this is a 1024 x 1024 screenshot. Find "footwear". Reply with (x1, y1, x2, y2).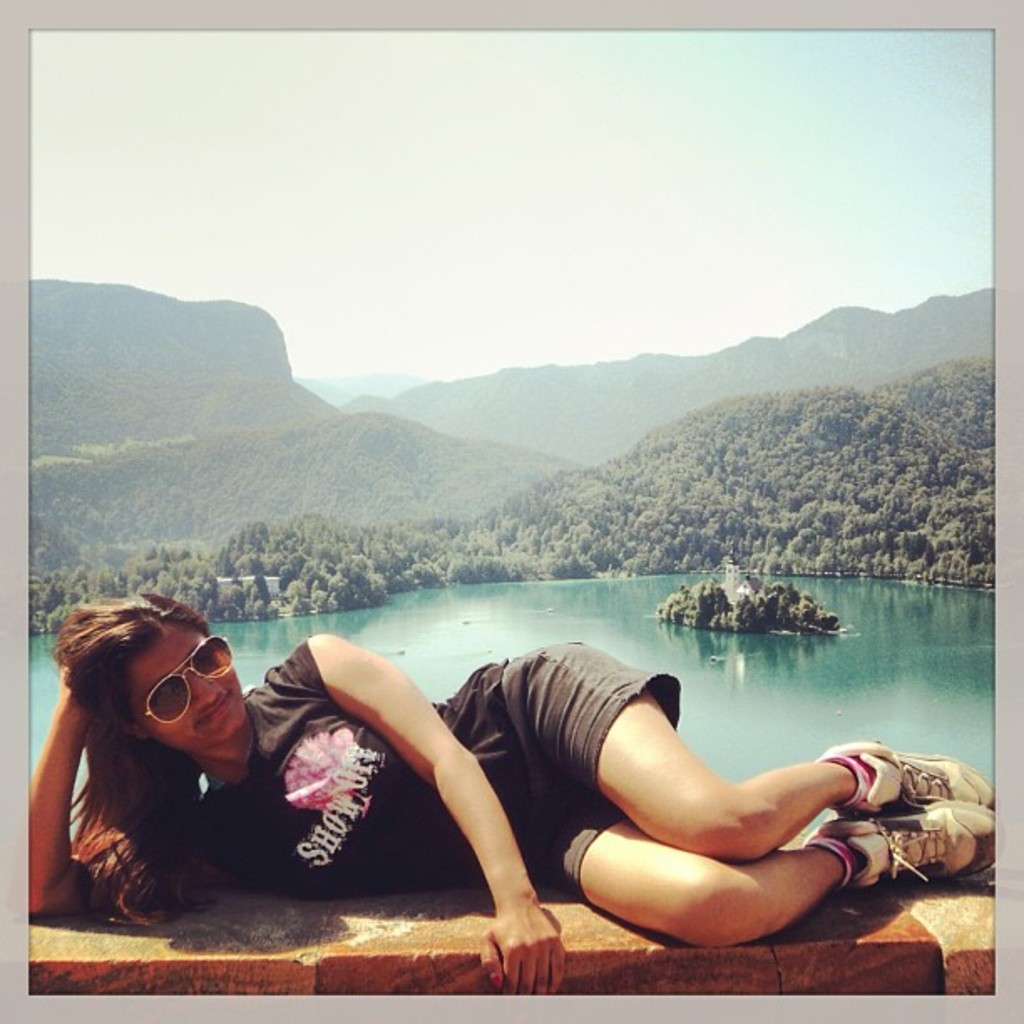
(818, 741, 991, 806).
